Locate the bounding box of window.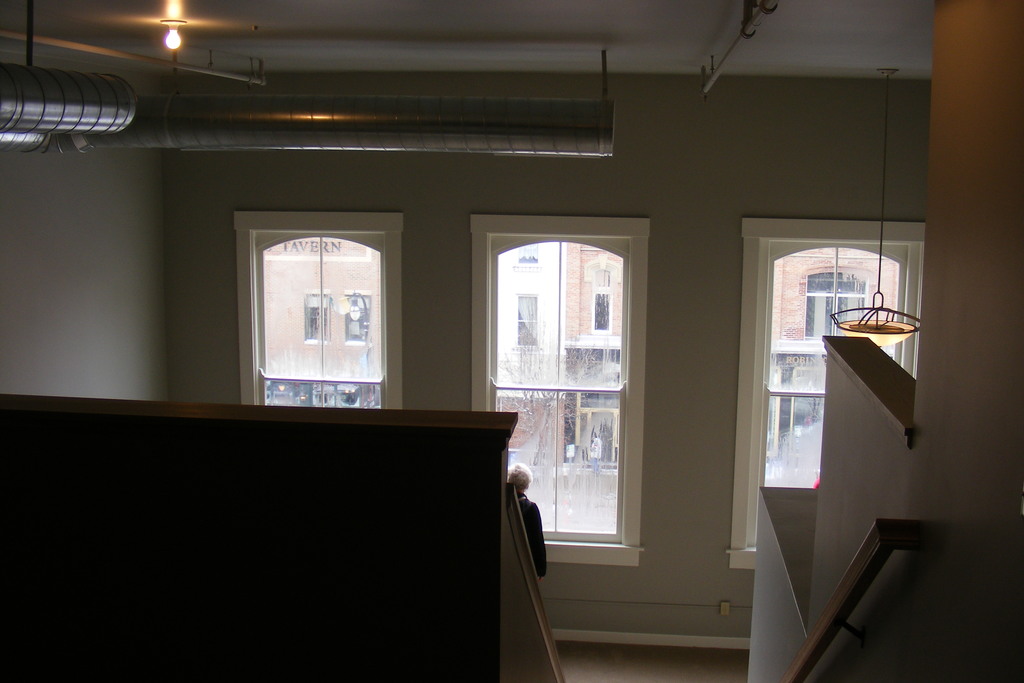
Bounding box: <box>801,268,870,342</box>.
